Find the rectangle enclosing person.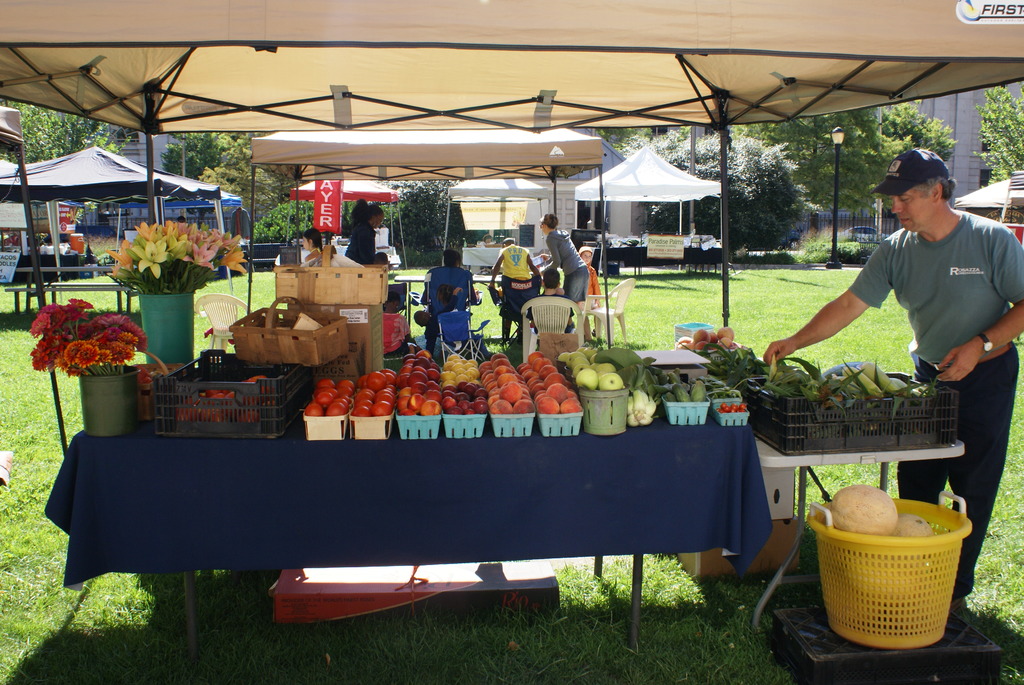
[x1=340, y1=197, x2=384, y2=260].
